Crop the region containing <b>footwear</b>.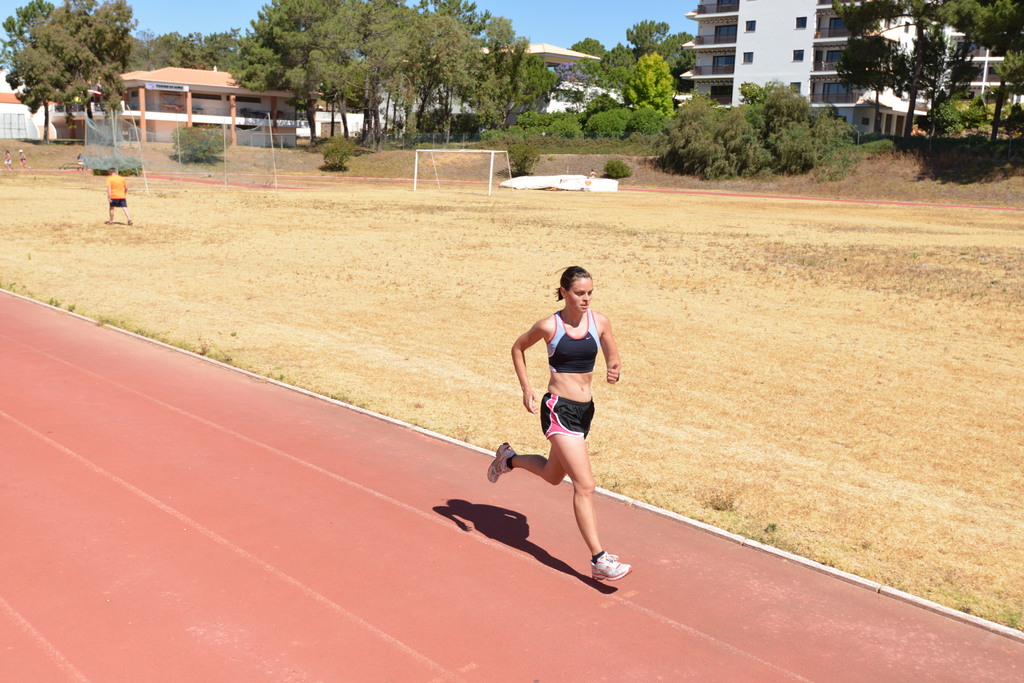
Crop region: 490, 438, 516, 481.
